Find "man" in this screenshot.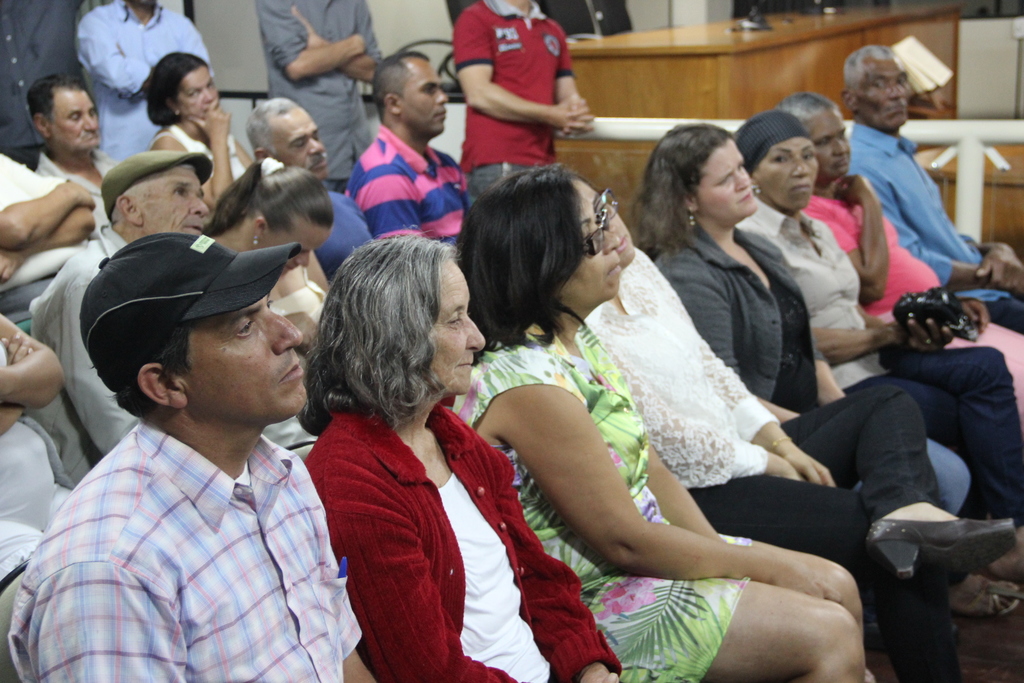
The bounding box for "man" is left=27, top=149, right=212, bottom=484.
